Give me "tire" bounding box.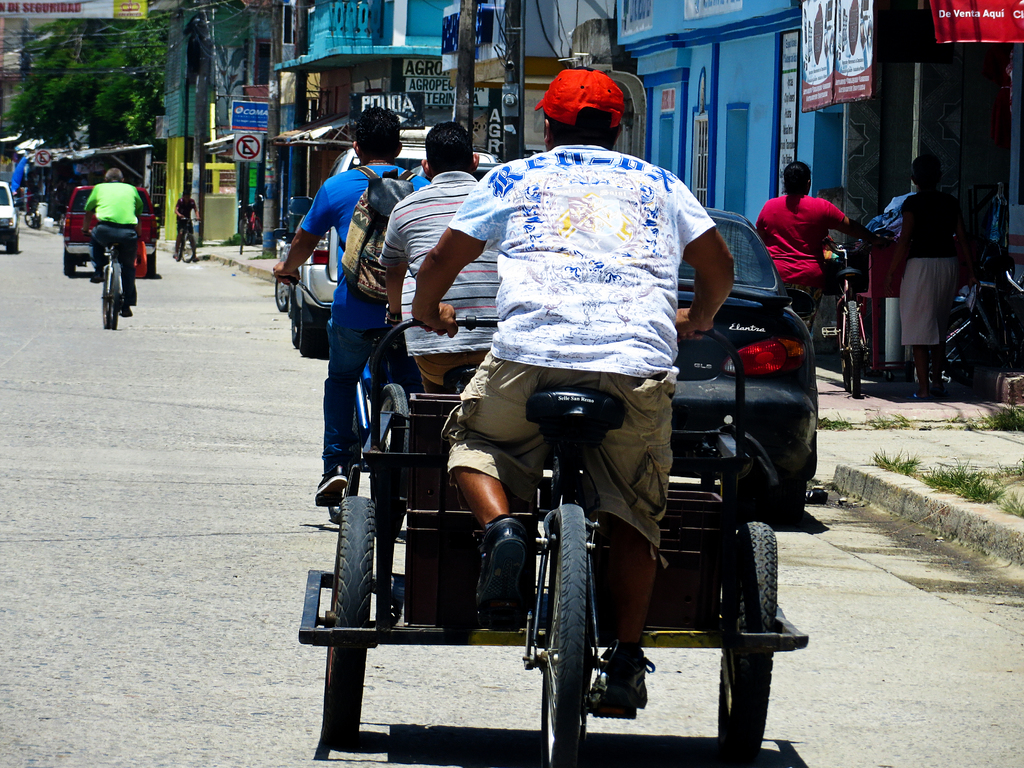
x1=718, y1=521, x2=778, y2=759.
